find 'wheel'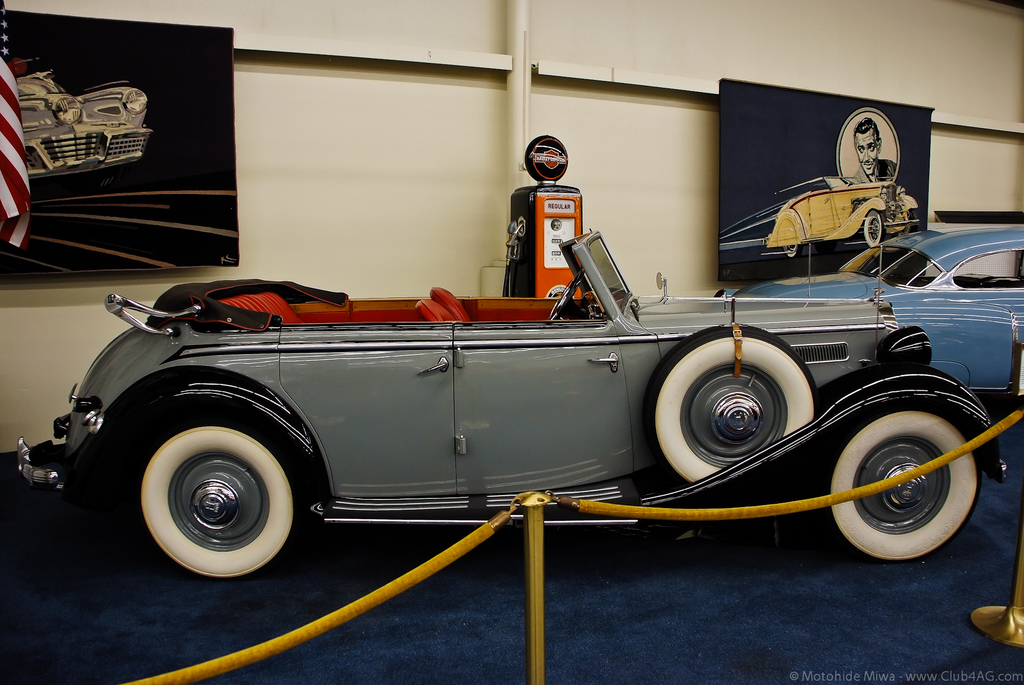
box=[899, 209, 918, 236]
